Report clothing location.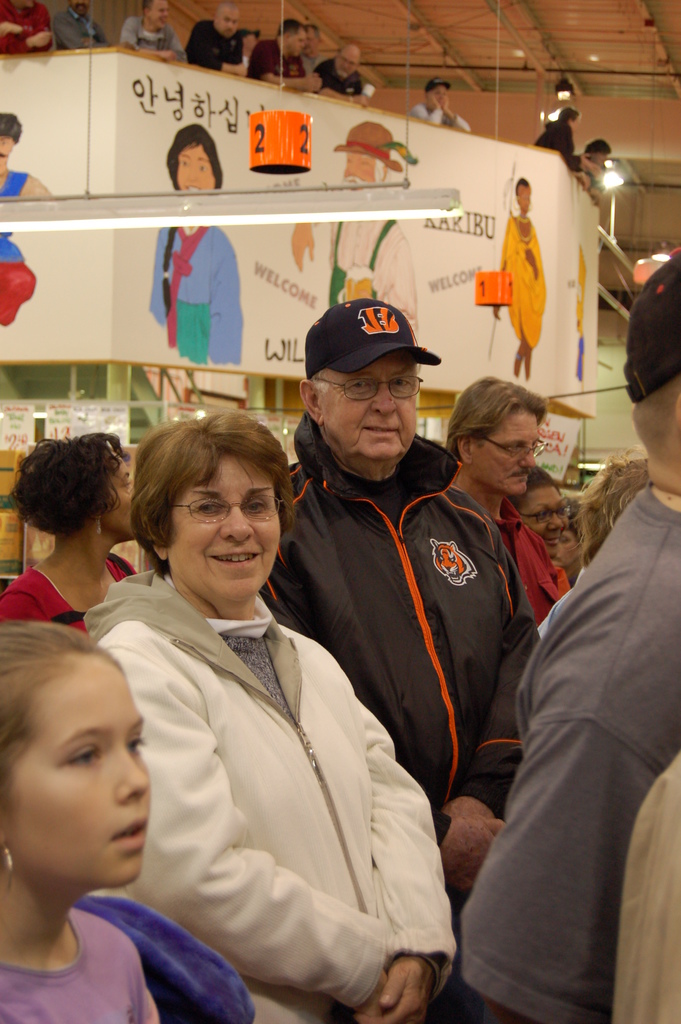
Report: [x1=312, y1=61, x2=366, y2=99].
